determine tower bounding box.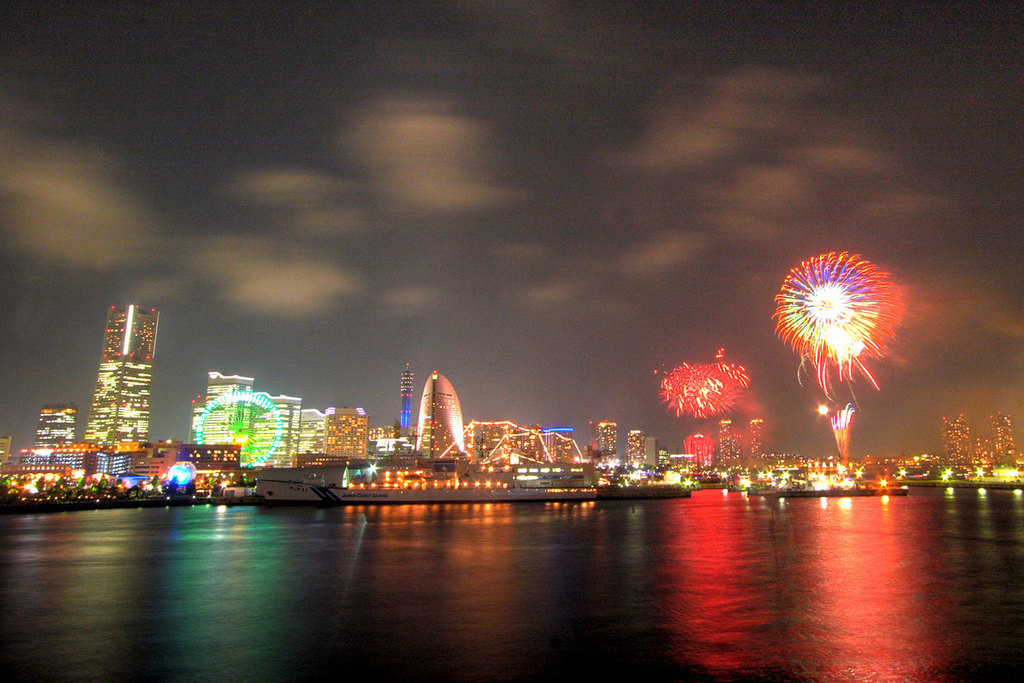
Determined: <bbox>616, 426, 645, 478</bbox>.
